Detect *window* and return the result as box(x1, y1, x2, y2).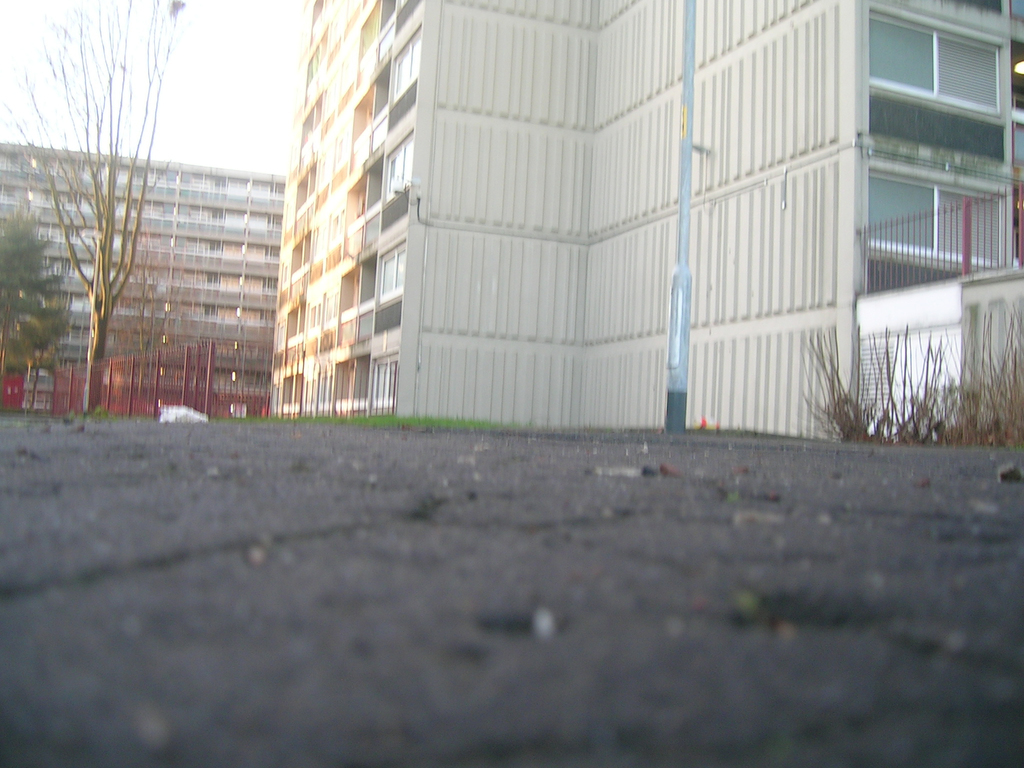
box(864, 10, 1004, 114).
